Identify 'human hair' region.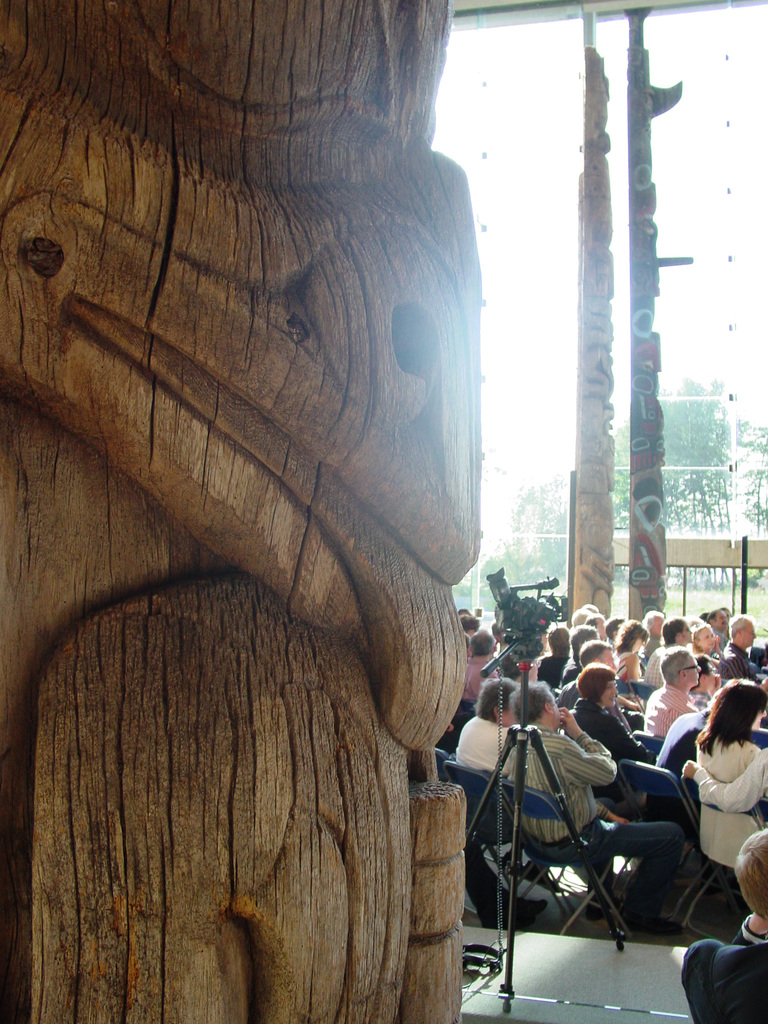
Region: 730,614,744,634.
